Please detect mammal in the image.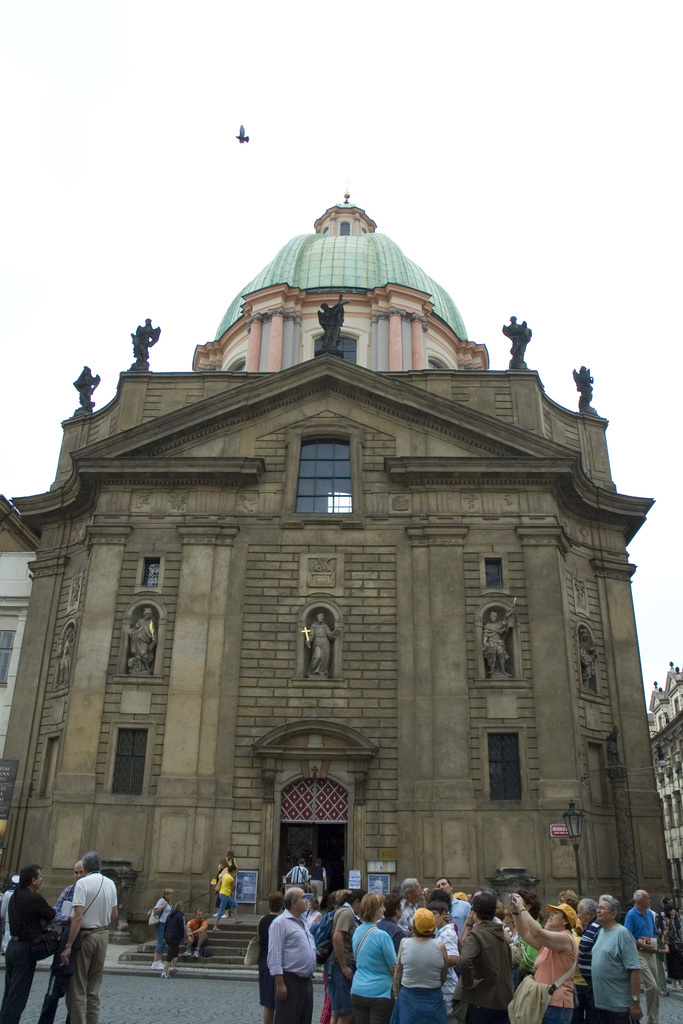
x1=36, y1=858, x2=87, y2=1023.
